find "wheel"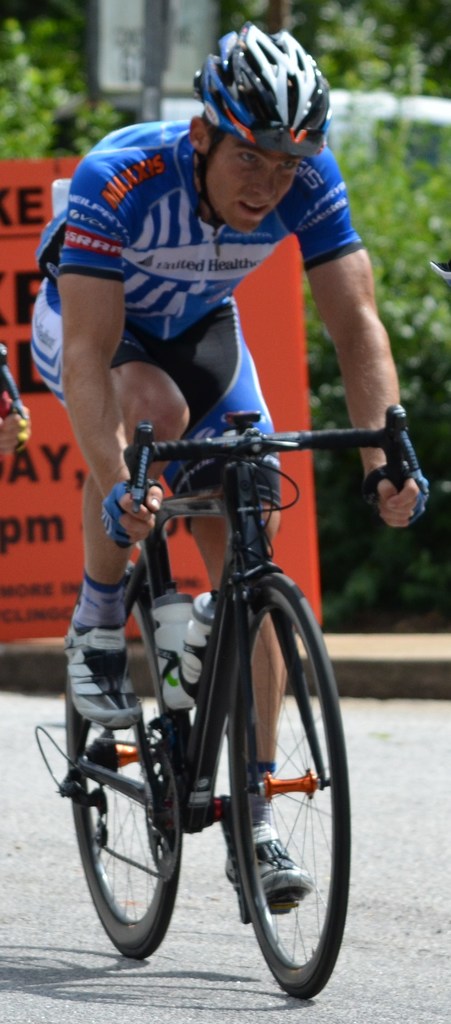
bbox=[67, 559, 185, 958]
